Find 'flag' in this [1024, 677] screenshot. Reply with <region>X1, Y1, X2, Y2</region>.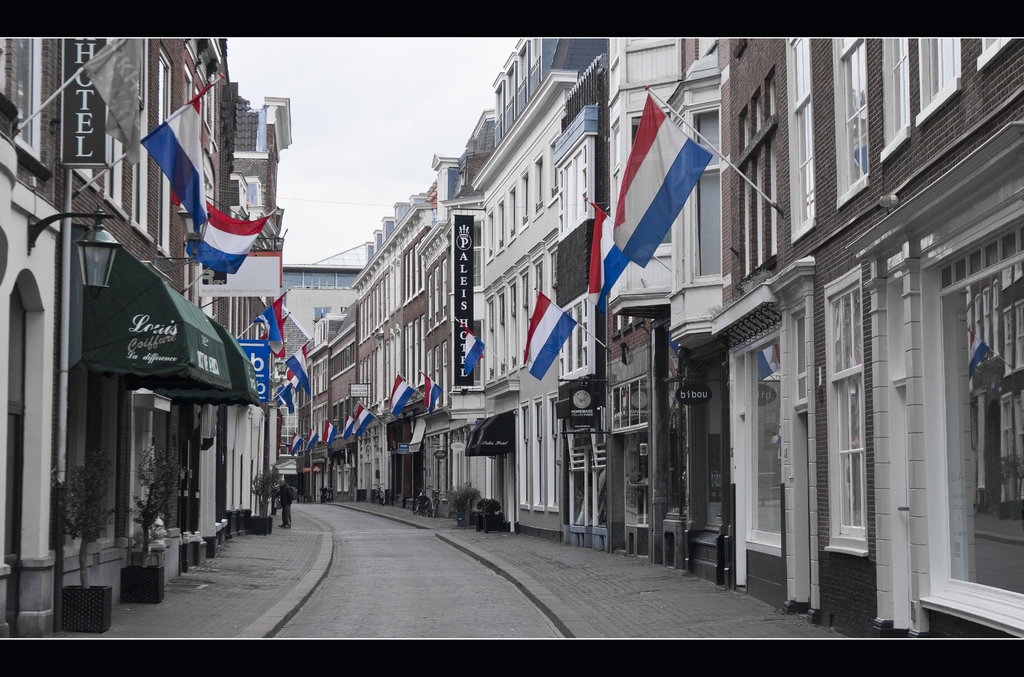
<region>390, 373, 415, 414</region>.
